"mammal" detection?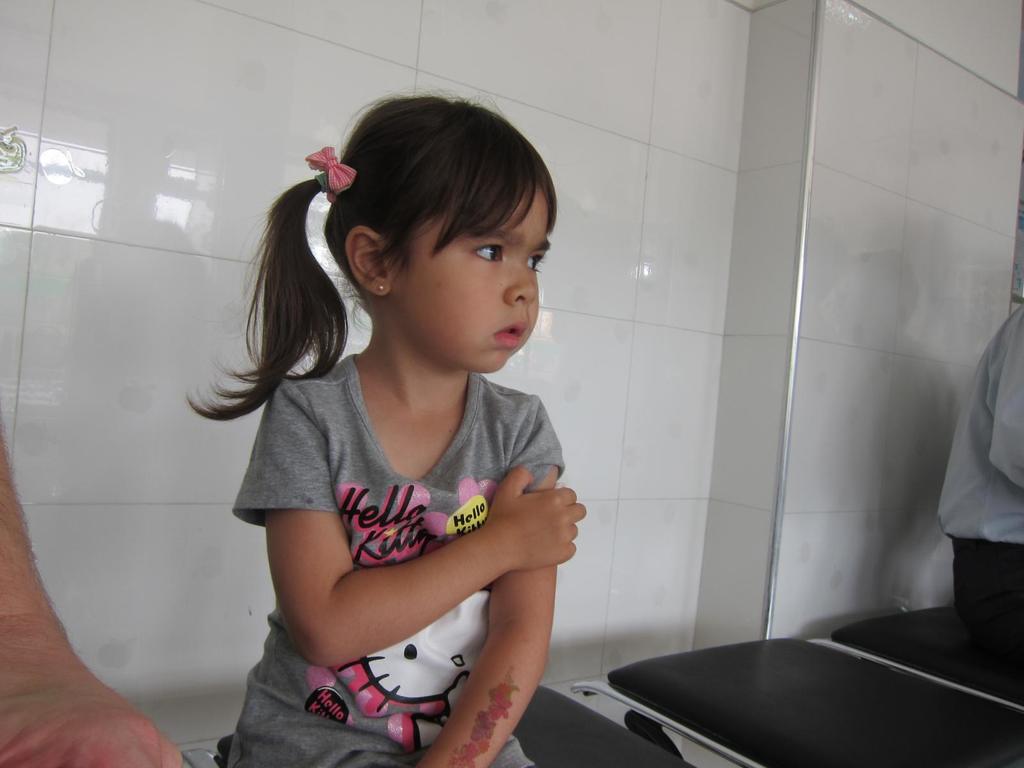
x1=172 y1=116 x2=631 y2=701
